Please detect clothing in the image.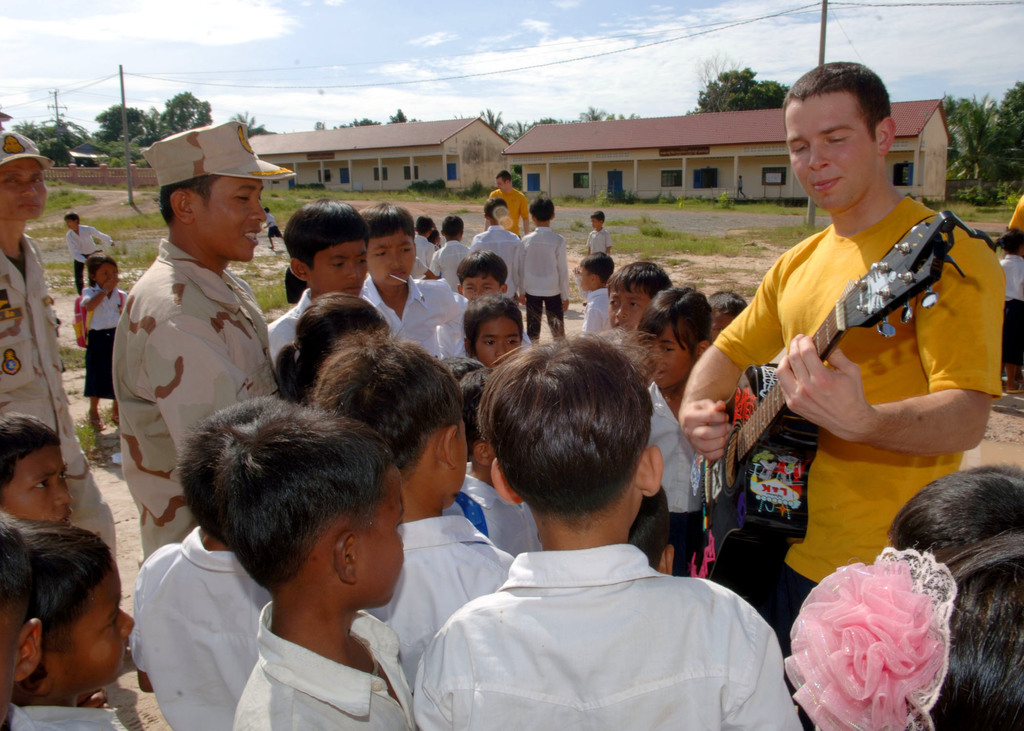
{"left": 129, "top": 518, "right": 269, "bottom": 730}.
